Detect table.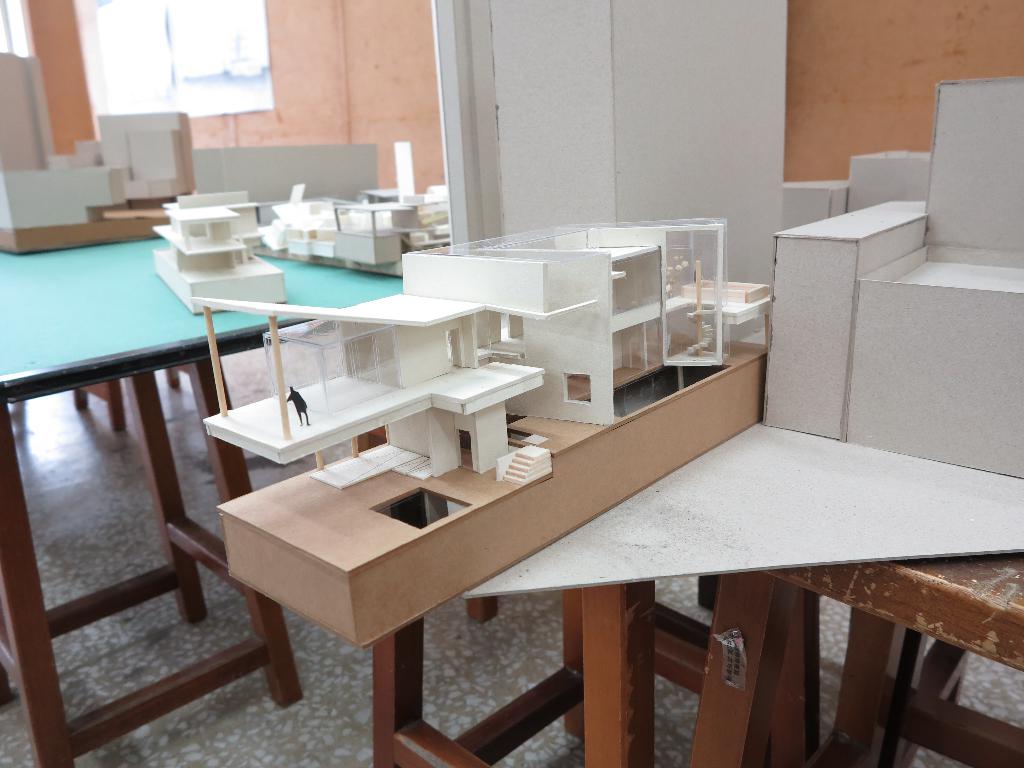
Detected at select_region(0, 236, 401, 767).
